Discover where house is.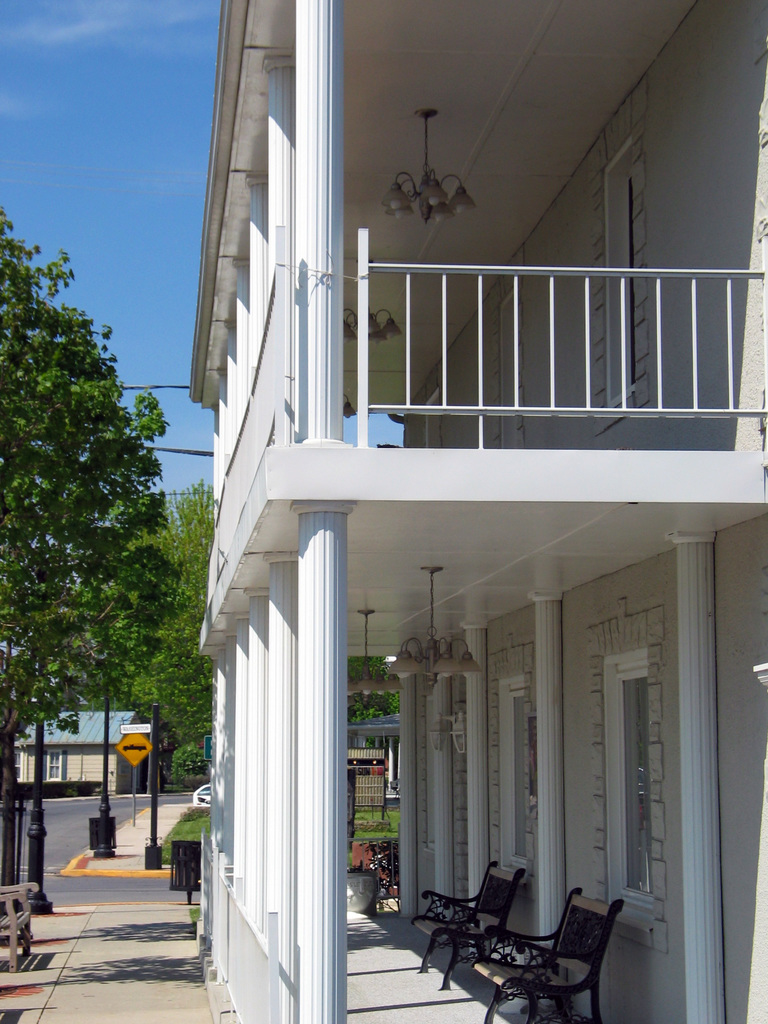
Discovered at (92, 90, 756, 1007).
